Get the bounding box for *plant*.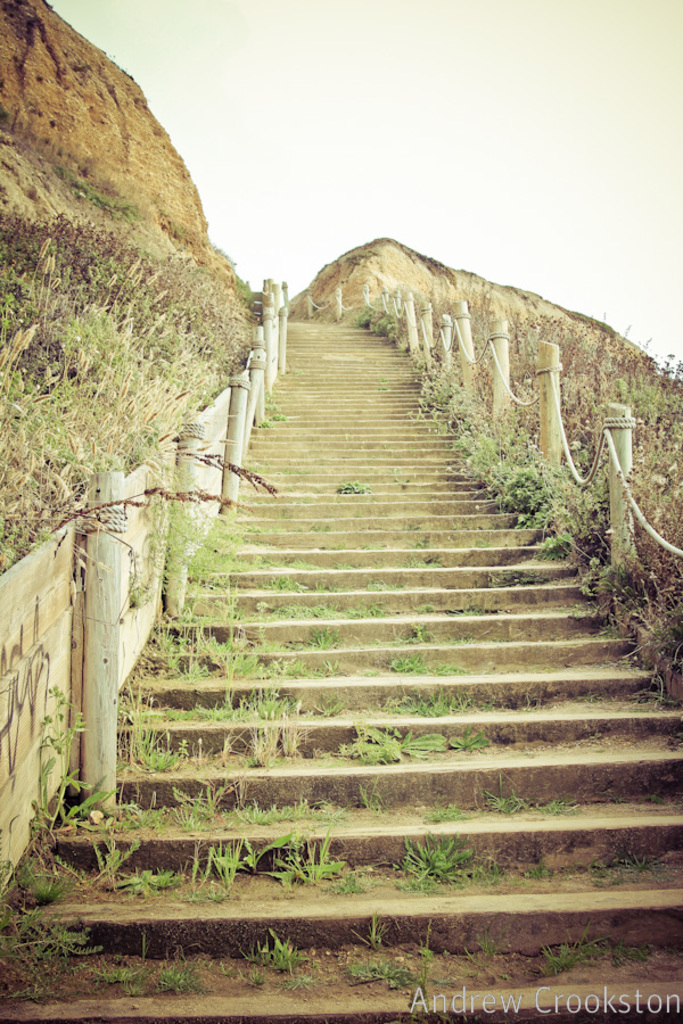
262, 396, 278, 408.
